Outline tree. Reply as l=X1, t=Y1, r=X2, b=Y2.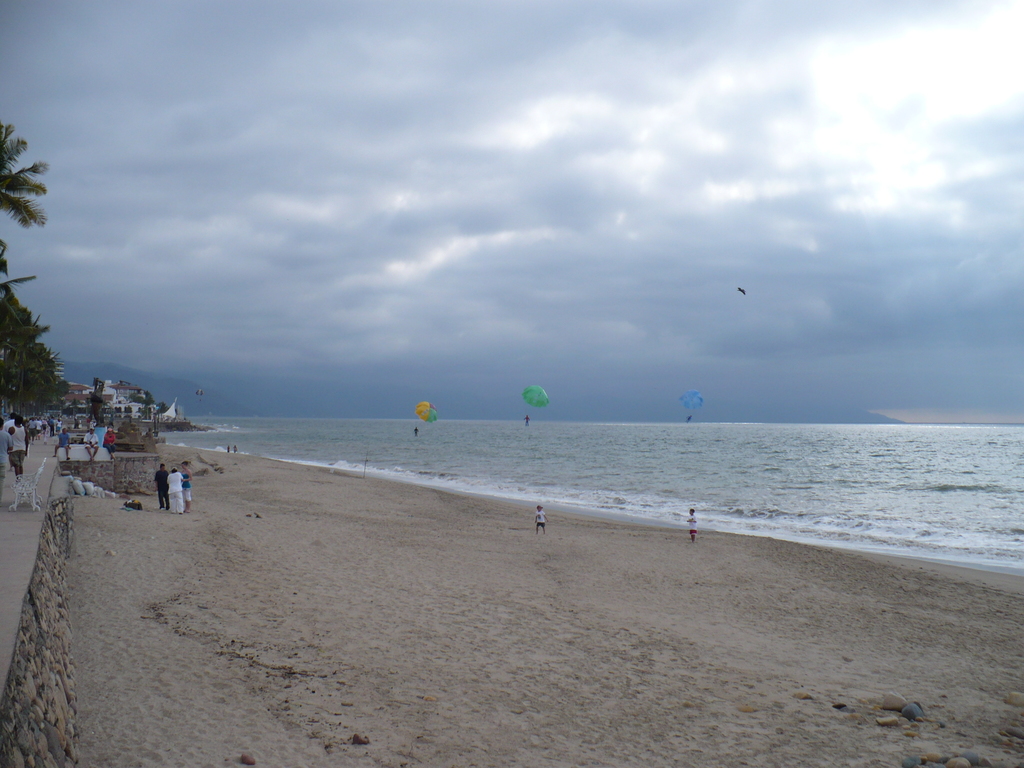
l=15, t=308, r=86, b=422.
